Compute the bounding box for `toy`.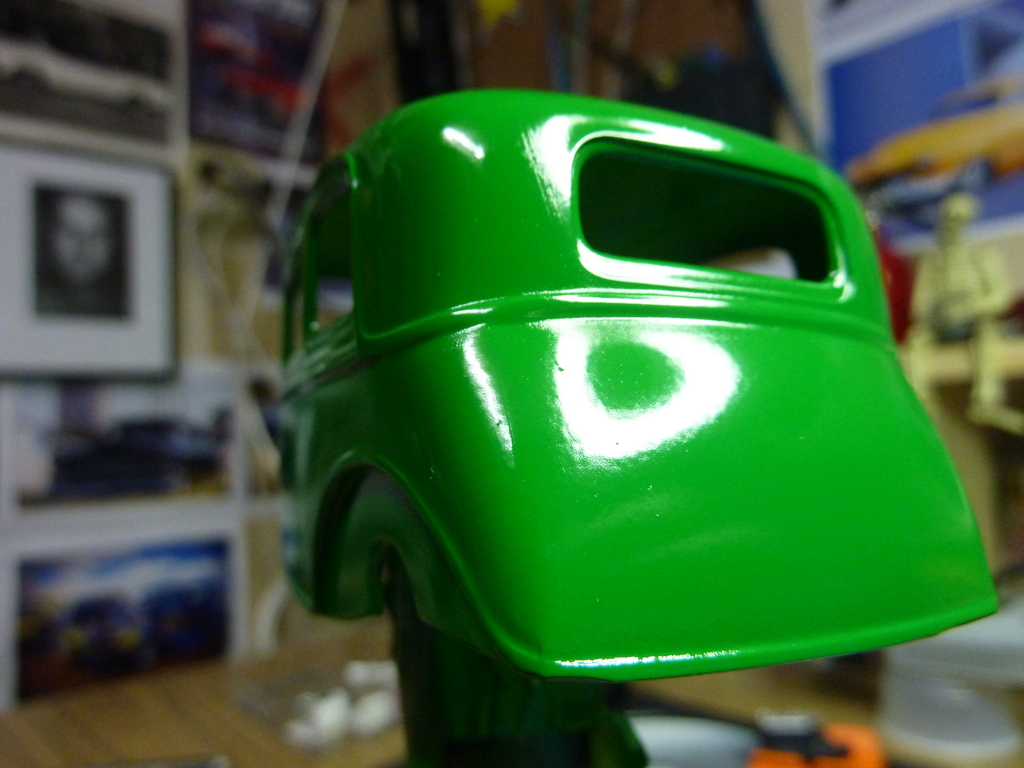
Rect(44, 402, 227, 496).
